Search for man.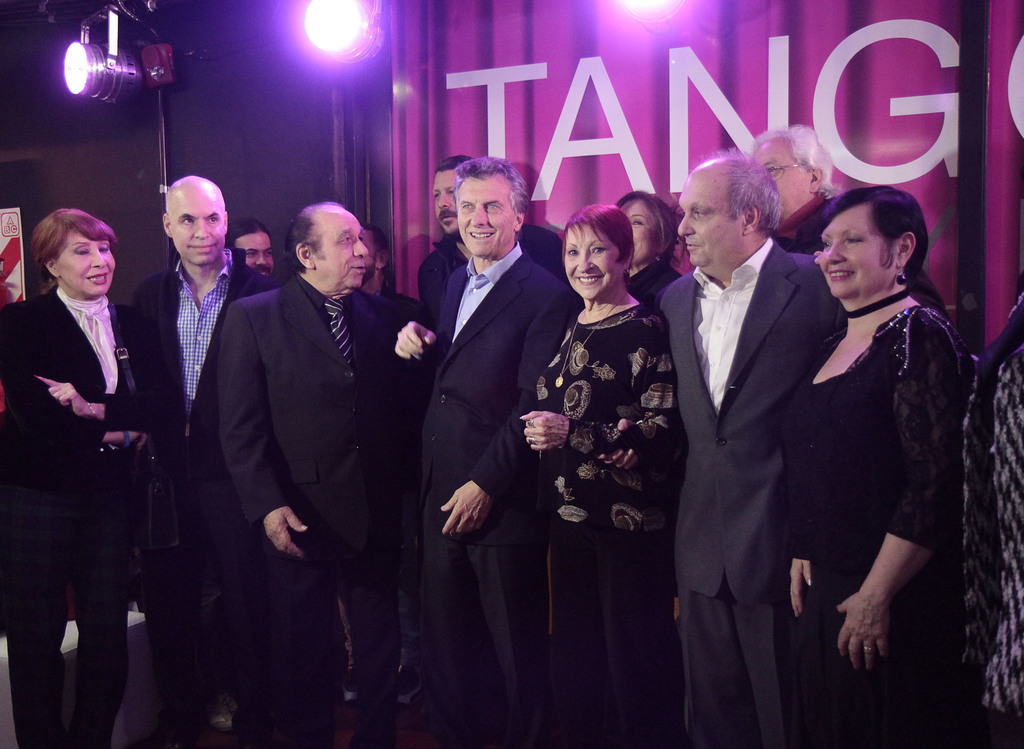
Found at (406,148,564,316).
